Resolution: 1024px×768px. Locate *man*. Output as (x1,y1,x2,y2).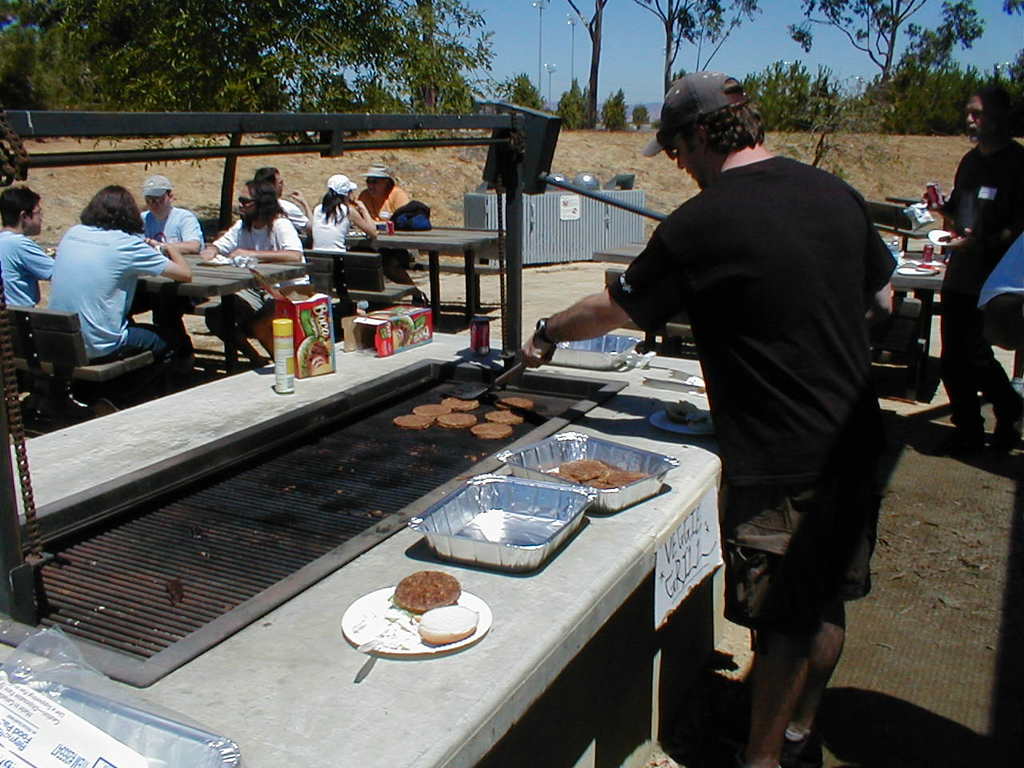
(34,175,194,405).
